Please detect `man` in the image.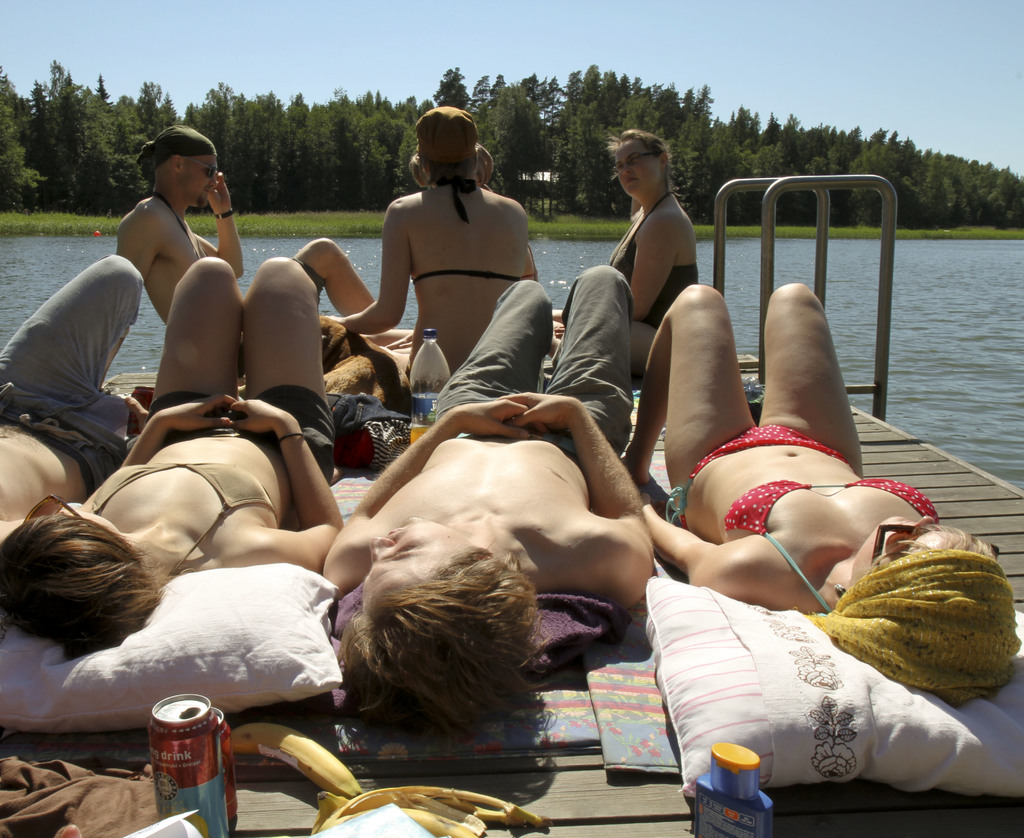
bbox=[323, 276, 657, 736].
